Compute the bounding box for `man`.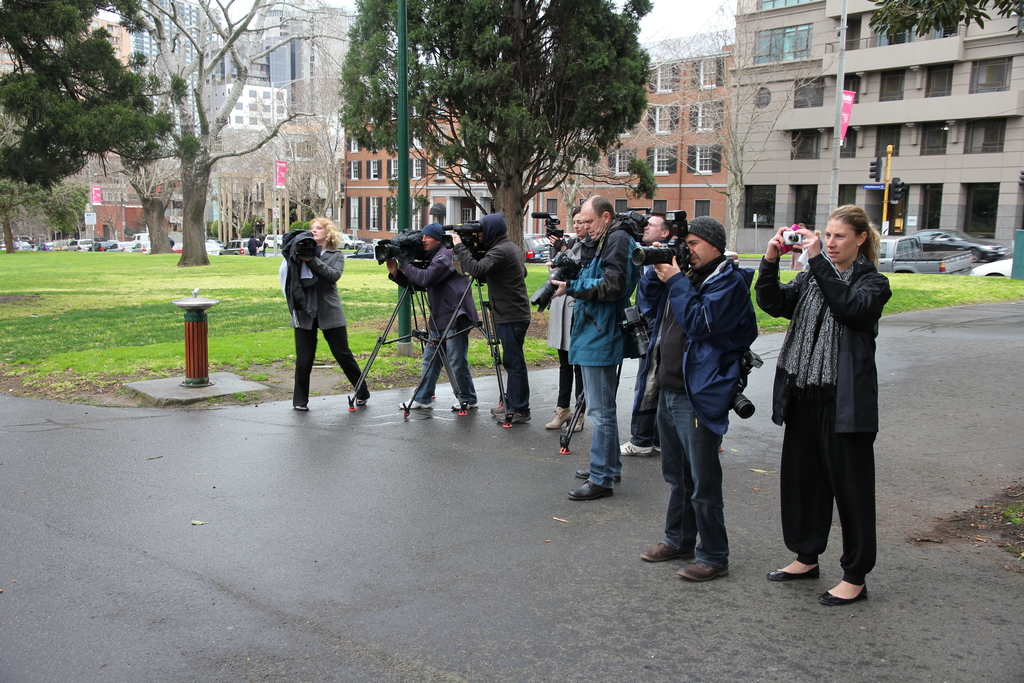
(619,208,682,457).
